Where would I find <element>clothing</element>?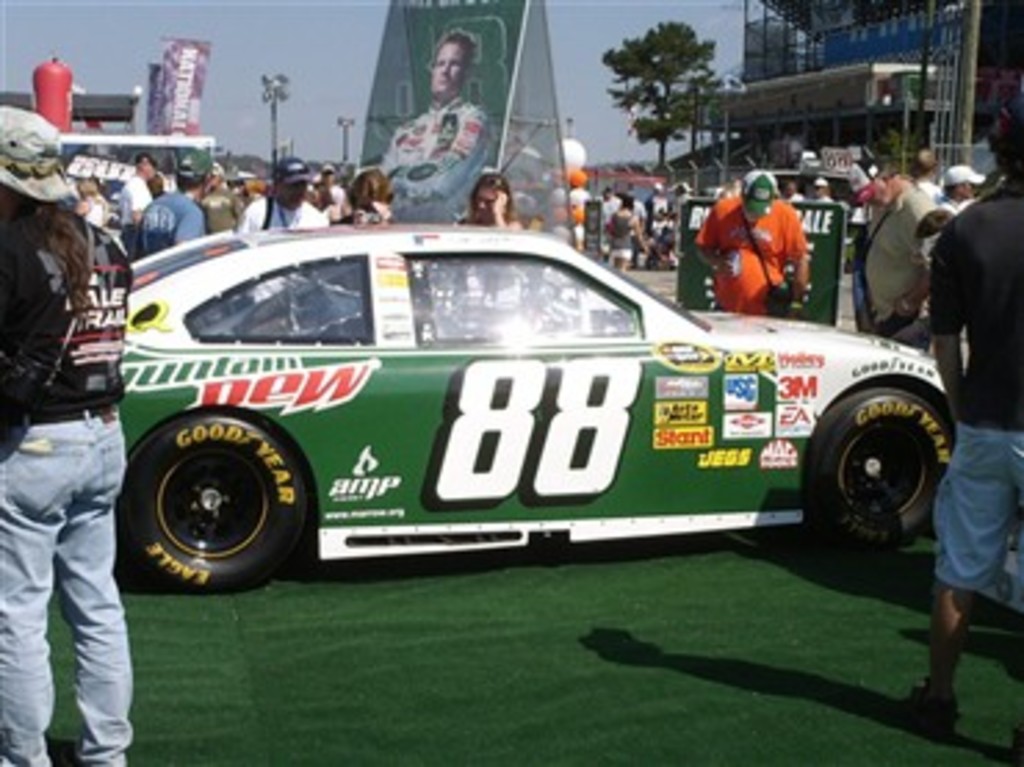
At <box>0,208,136,764</box>.
